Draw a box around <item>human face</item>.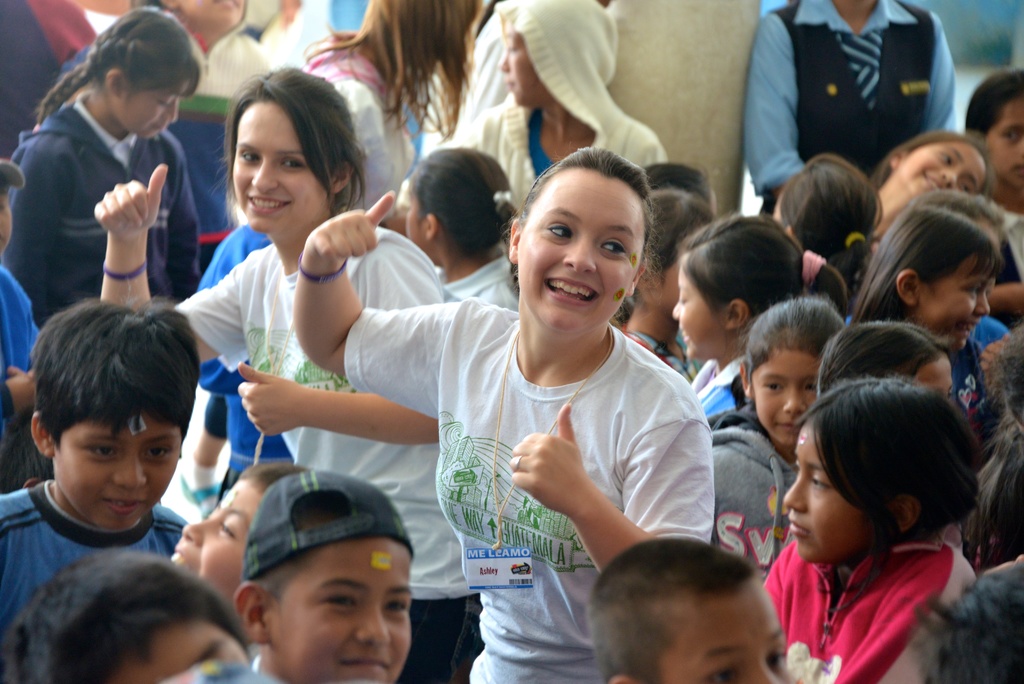
locate(176, 0, 244, 28).
